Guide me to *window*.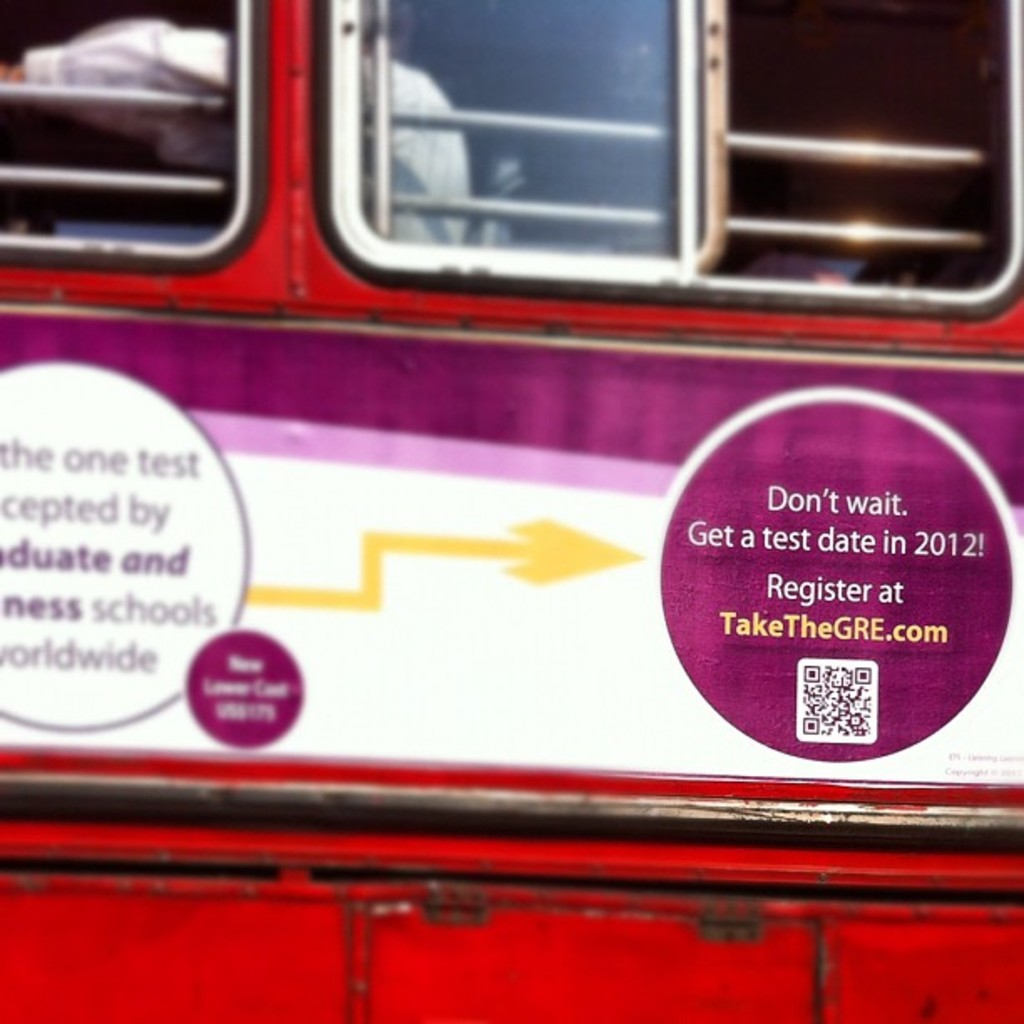
Guidance: (338,0,1022,321).
